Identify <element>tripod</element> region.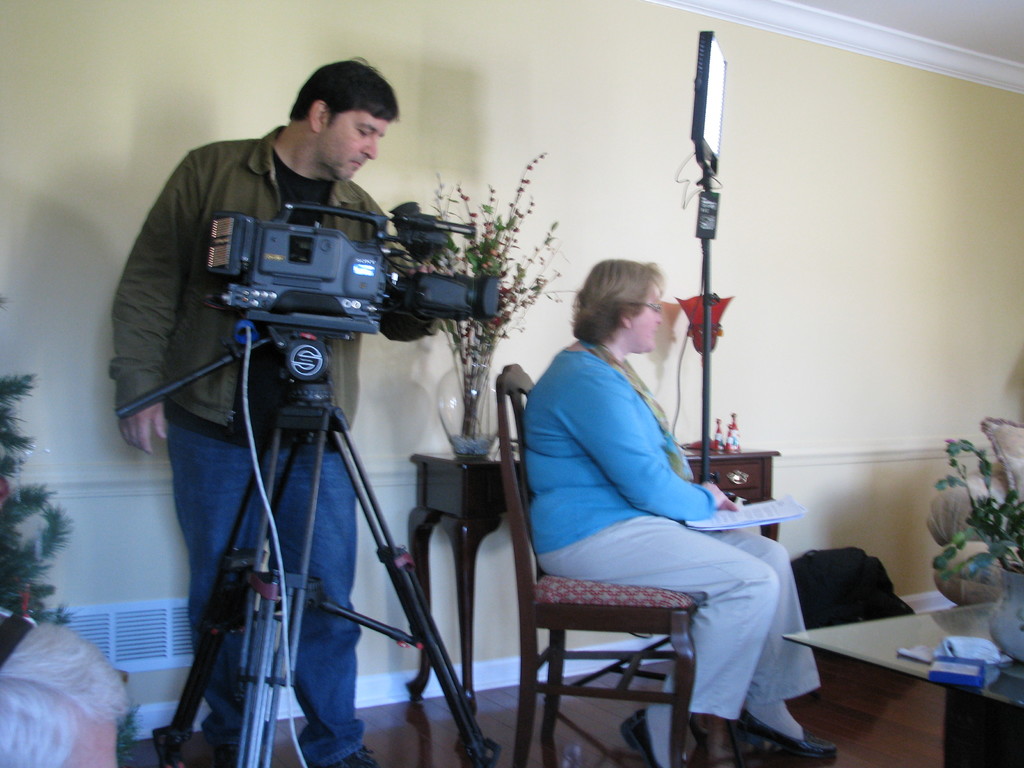
Region: bbox=(118, 336, 502, 767).
